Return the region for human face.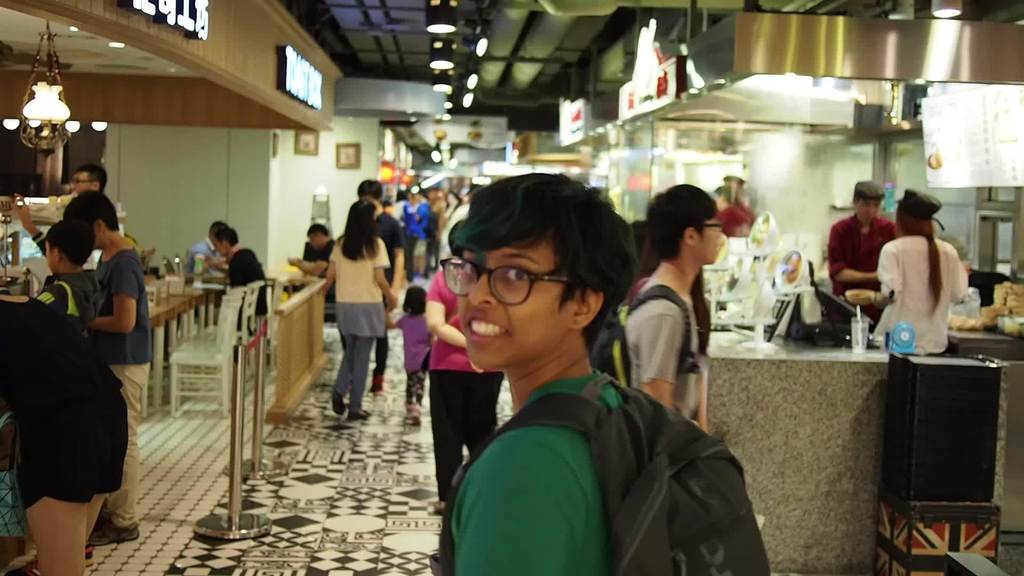
[left=455, top=233, right=572, bottom=369].
